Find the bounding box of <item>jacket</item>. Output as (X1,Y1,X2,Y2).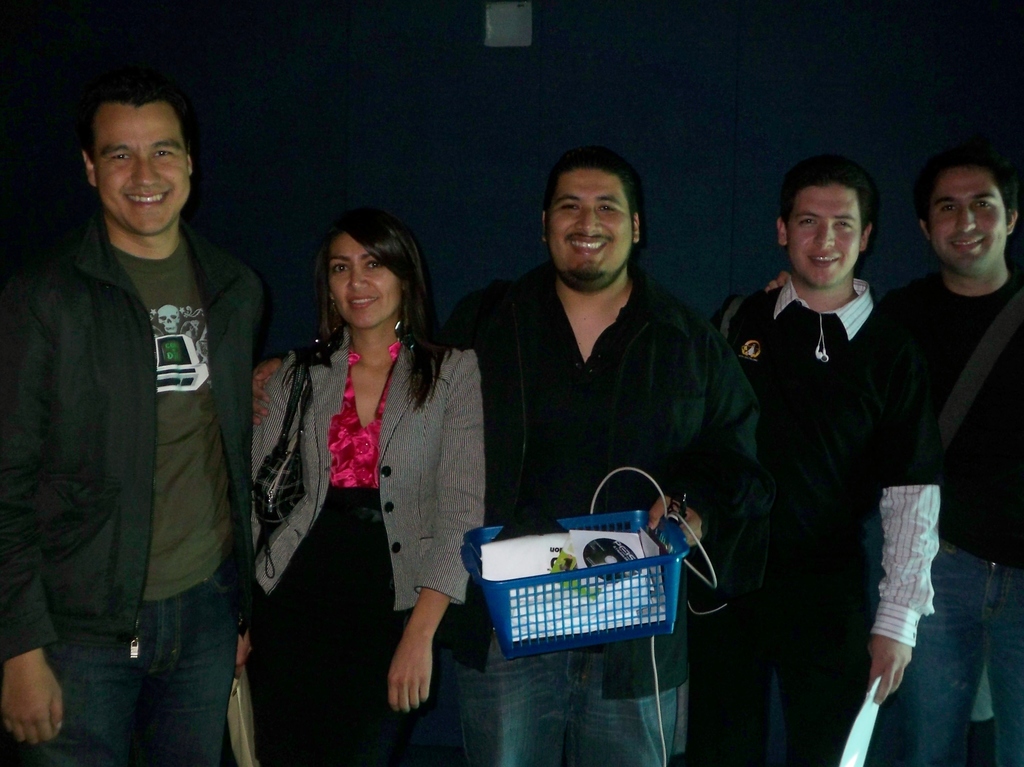
(251,330,491,666).
